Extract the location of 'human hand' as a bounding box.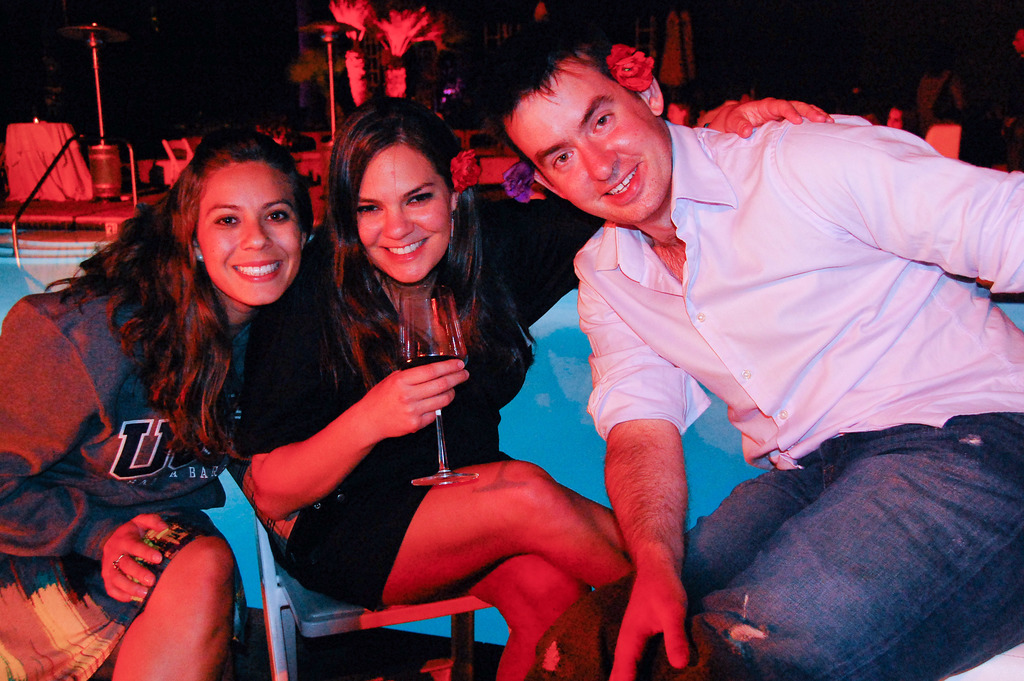
<bbox>360, 367, 463, 445</bbox>.
